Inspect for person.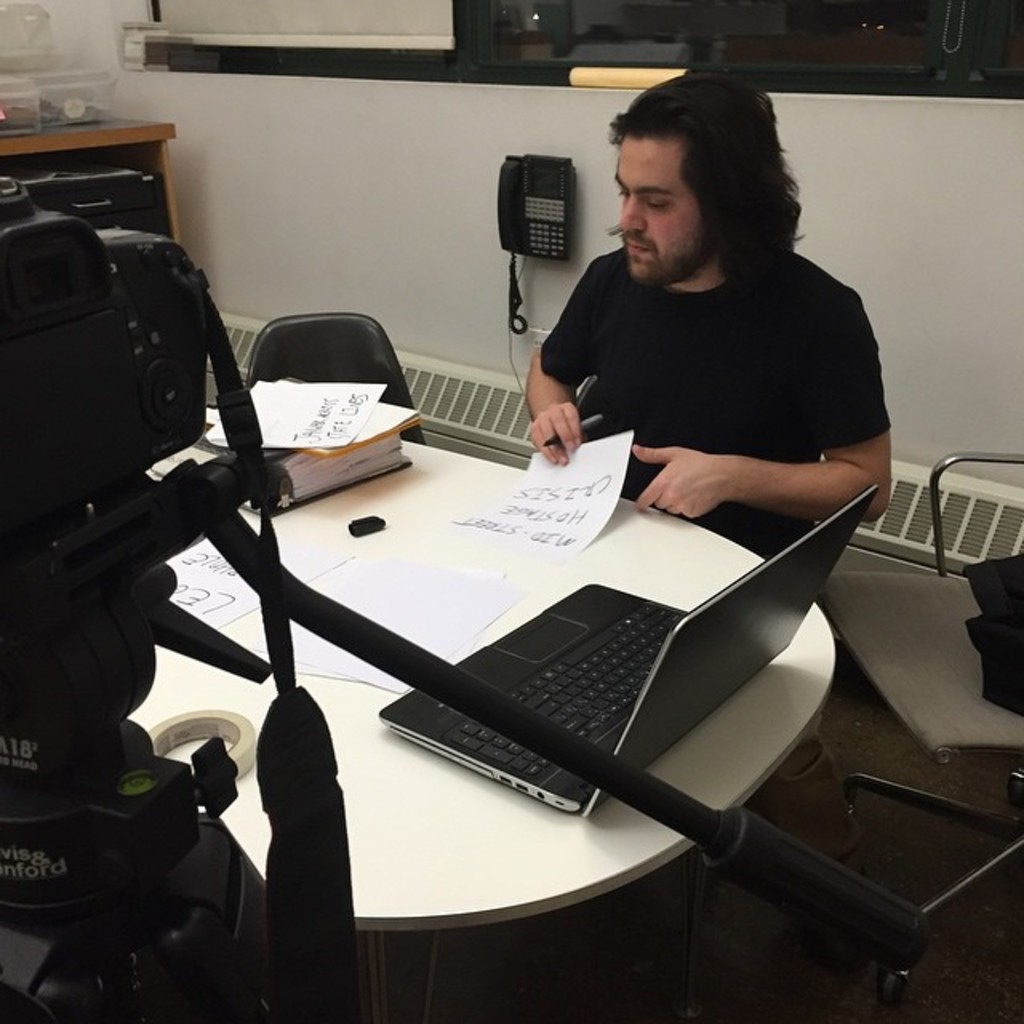
Inspection: box=[506, 46, 906, 618].
